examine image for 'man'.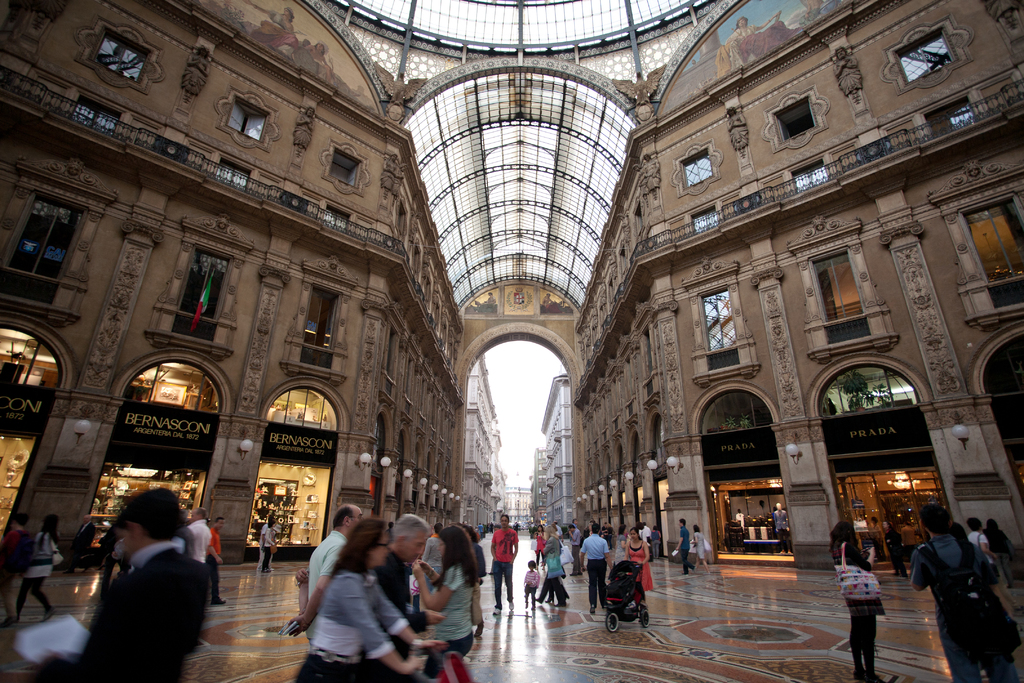
Examination result: x1=67 y1=518 x2=89 y2=573.
